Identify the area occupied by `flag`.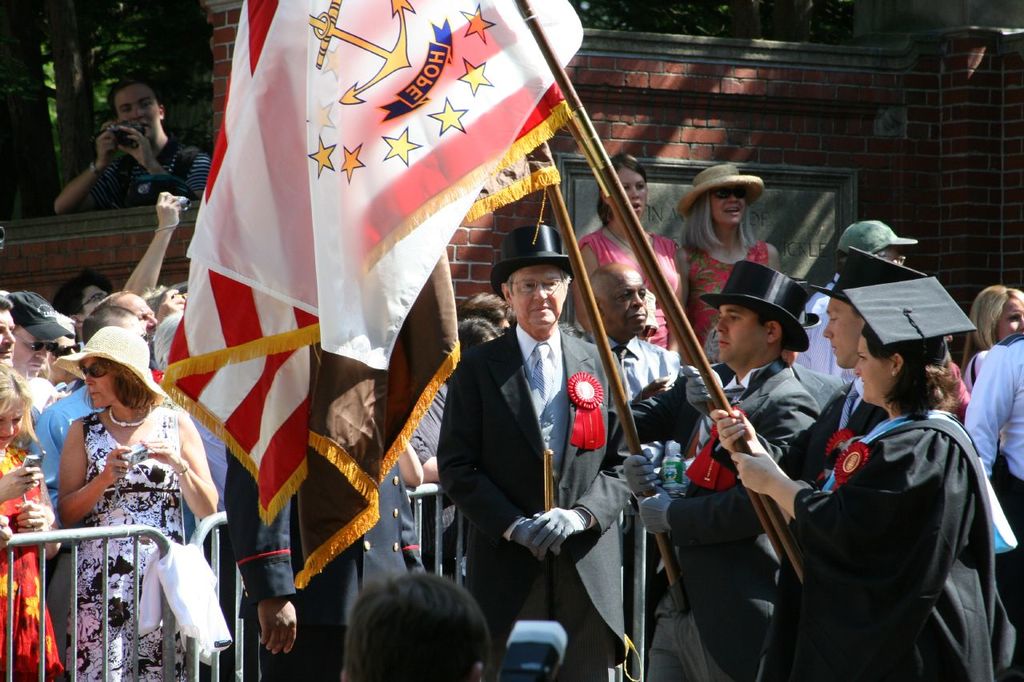
Area: locate(293, 242, 467, 584).
